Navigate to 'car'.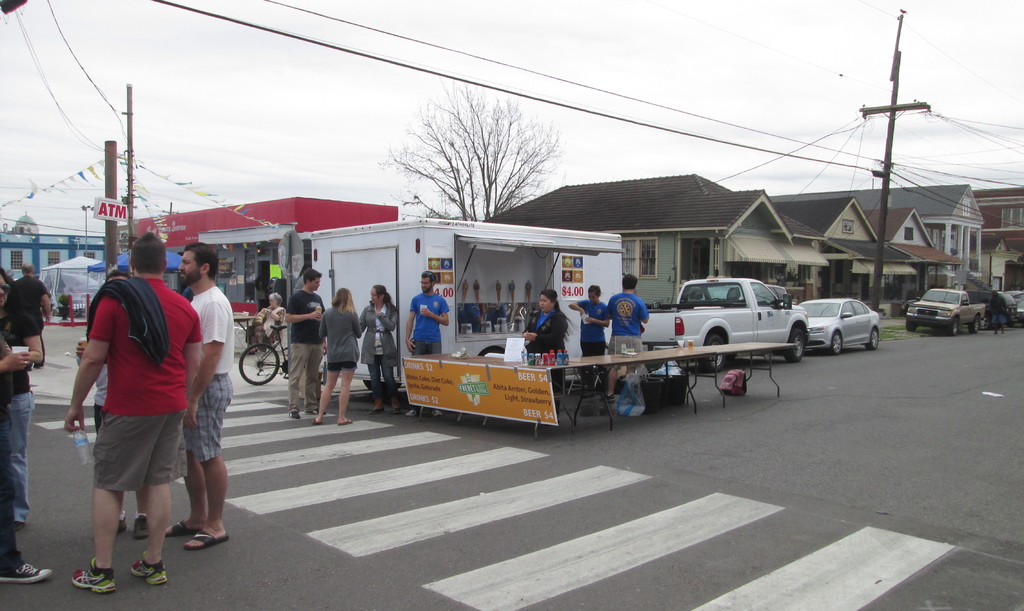
Navigation target: Rect(956, 286, 1016, 329).
